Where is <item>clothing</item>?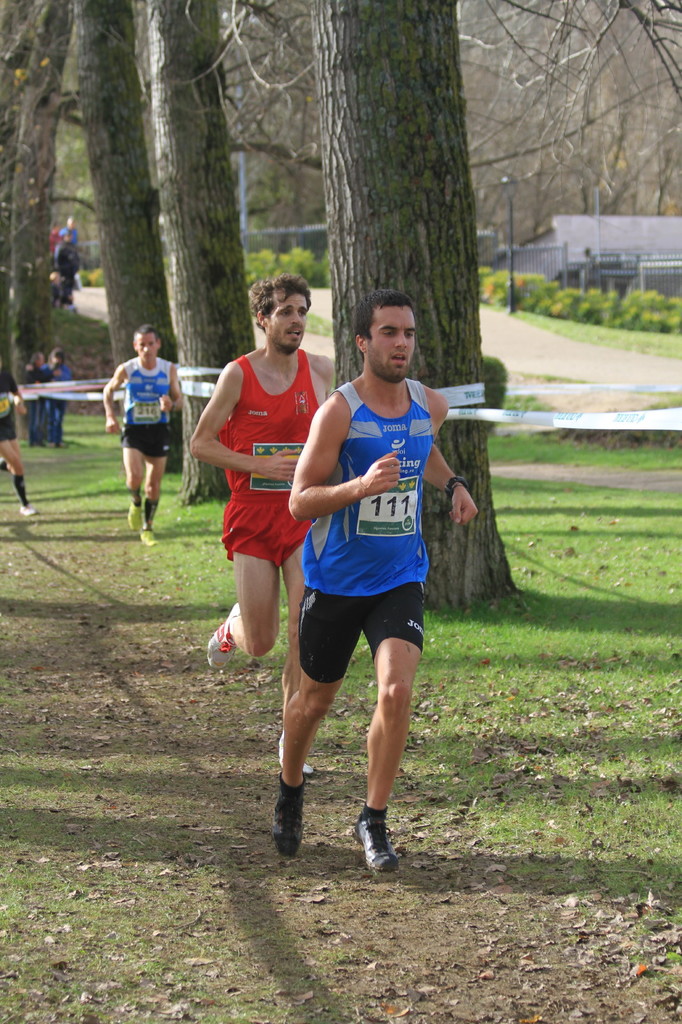
<bbox>115, 362, 167, 451</bbox>.
